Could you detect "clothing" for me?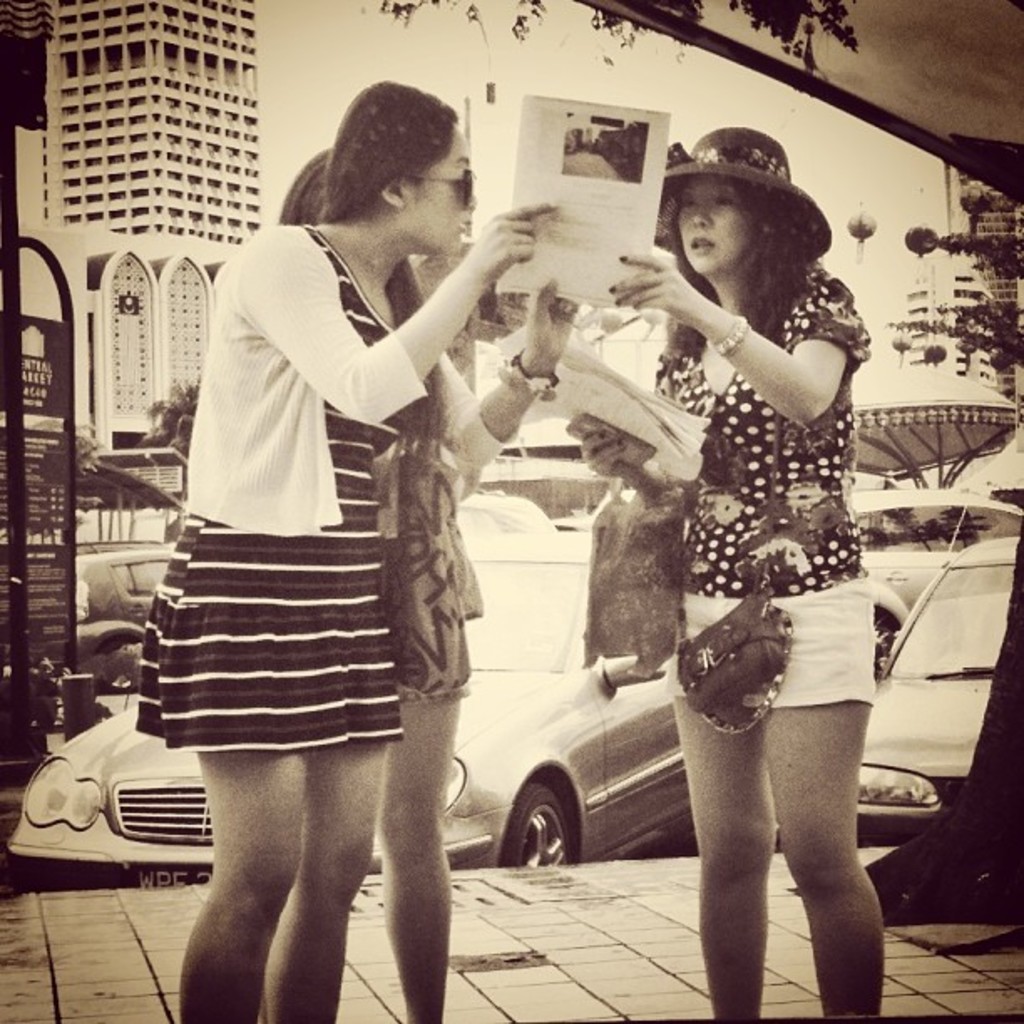
Detection result: <bbox>125, 207, 497, 827</bbox>.
